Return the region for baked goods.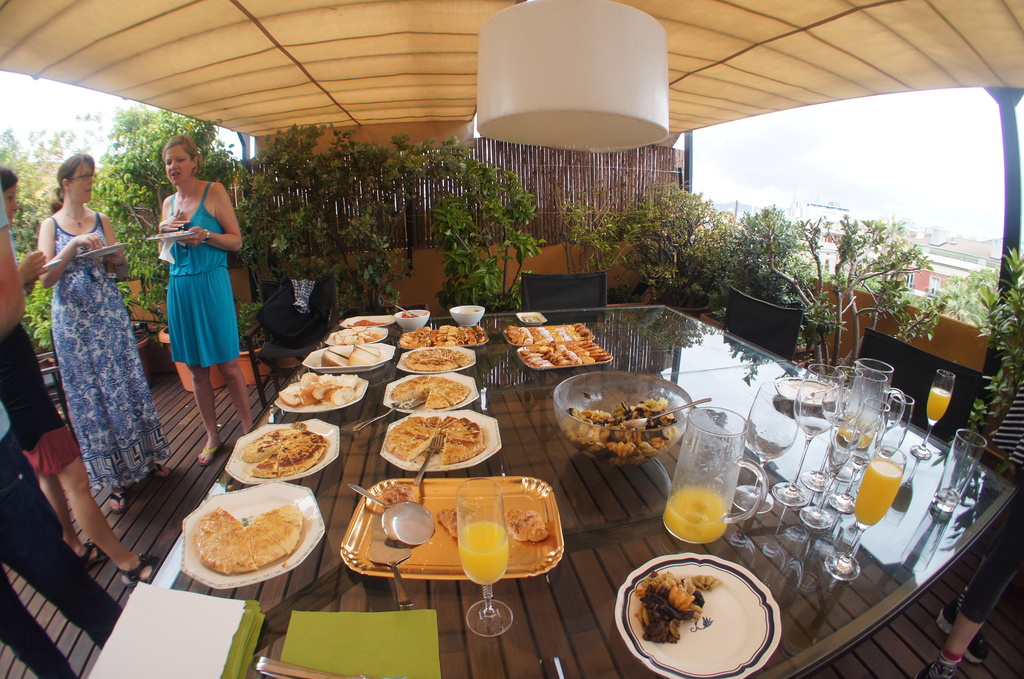
box(380, 413, 485, 467).
